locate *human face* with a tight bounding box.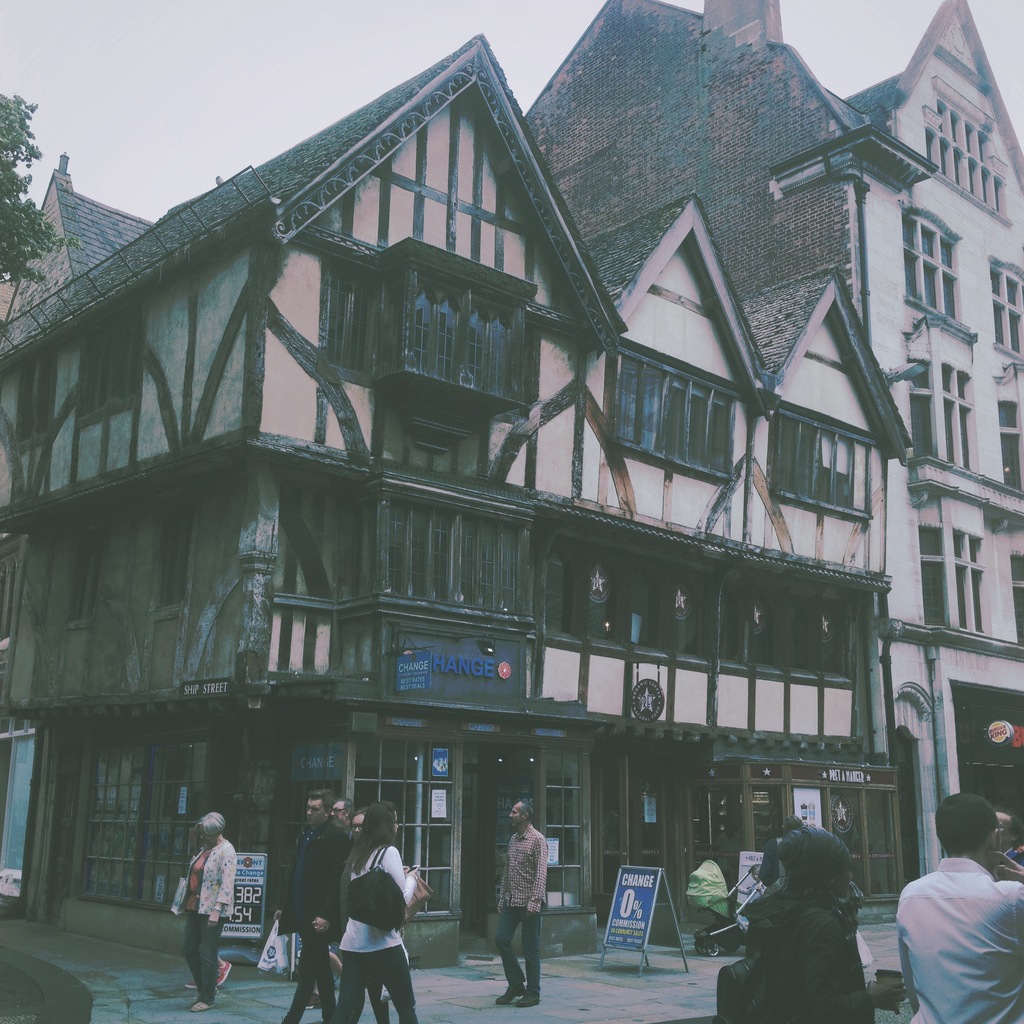
detection(200, 828, 214, 842).
